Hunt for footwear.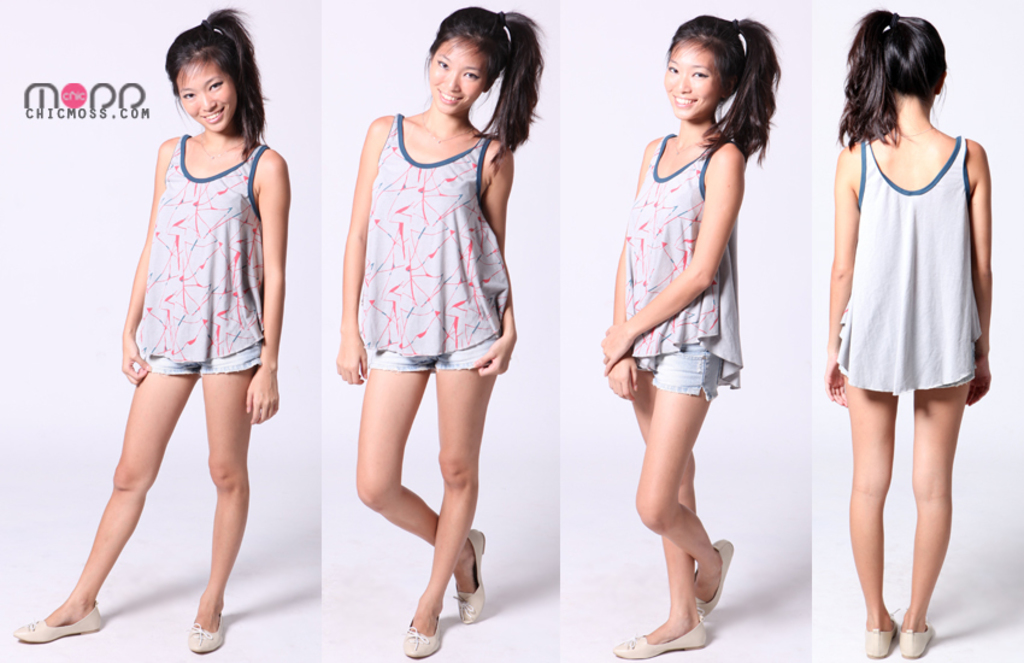
Hunted down at bbox=[11, 604, 101, 644].
